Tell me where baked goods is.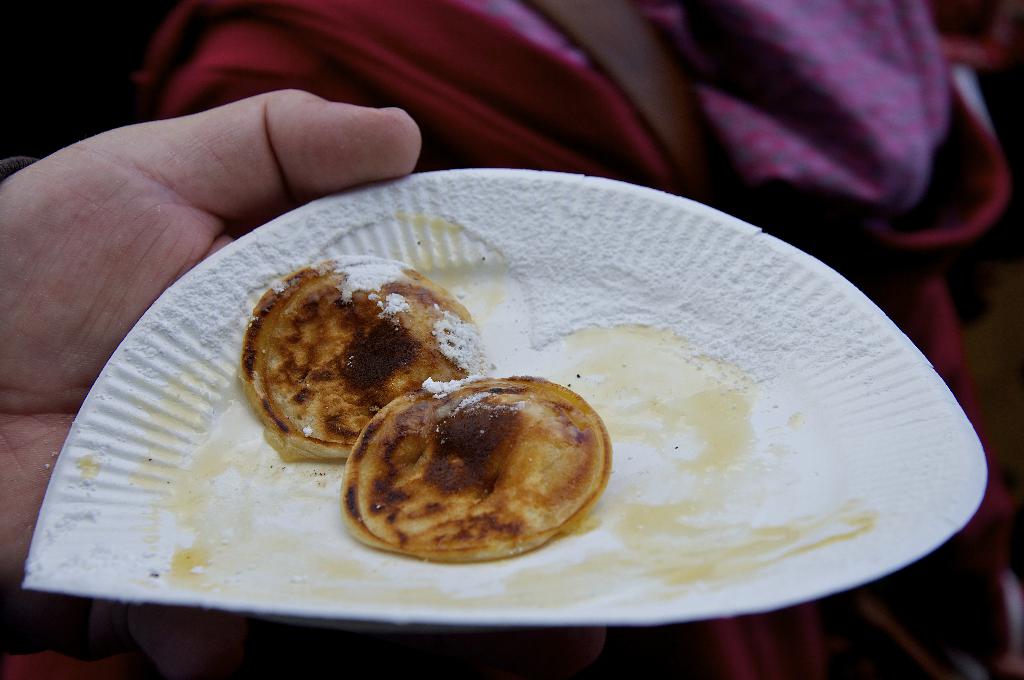
baked goods is at pyautogui.locateOnScreen(353, 373, 609, 560).
